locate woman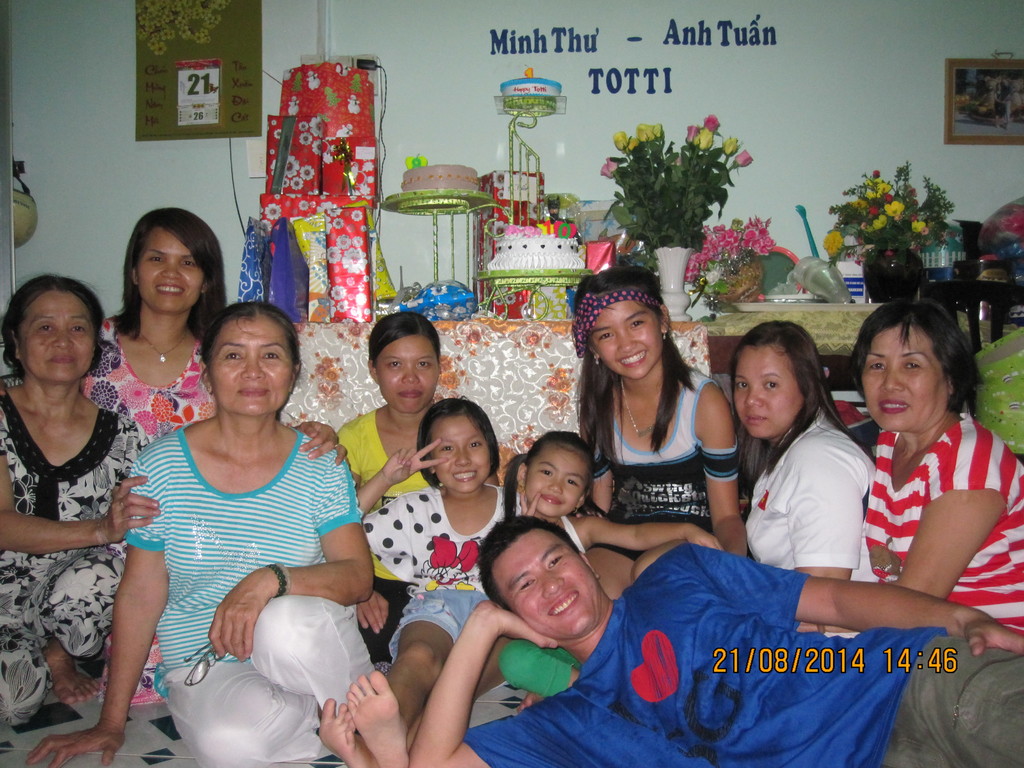
bbox(568, 291, 734, 563)
